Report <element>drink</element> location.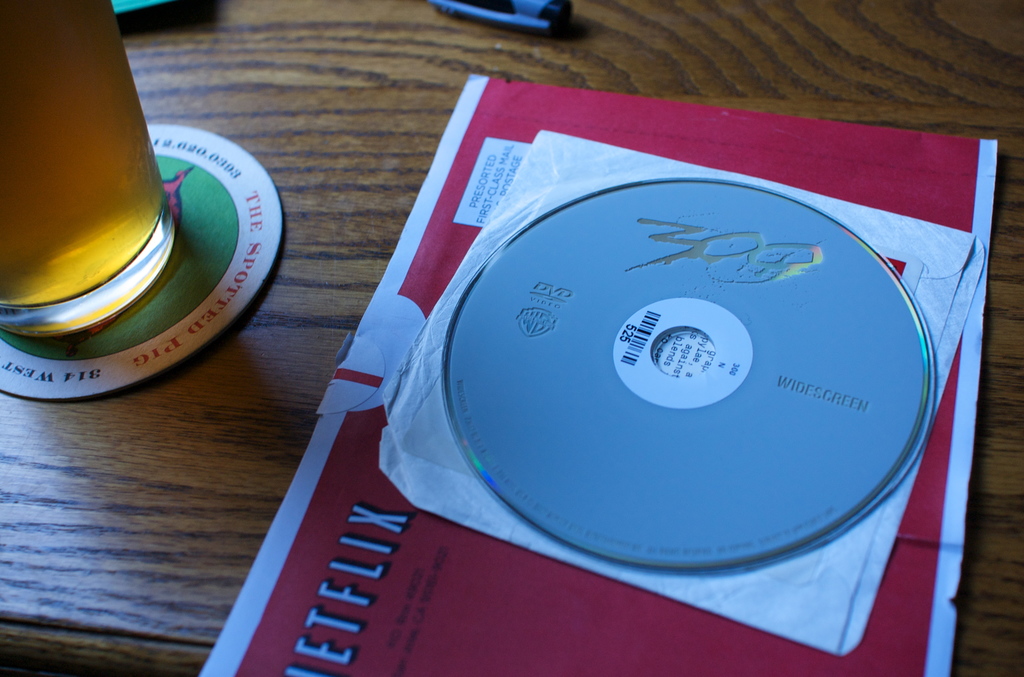
Report: BBox(0, 15, 235, 392).
